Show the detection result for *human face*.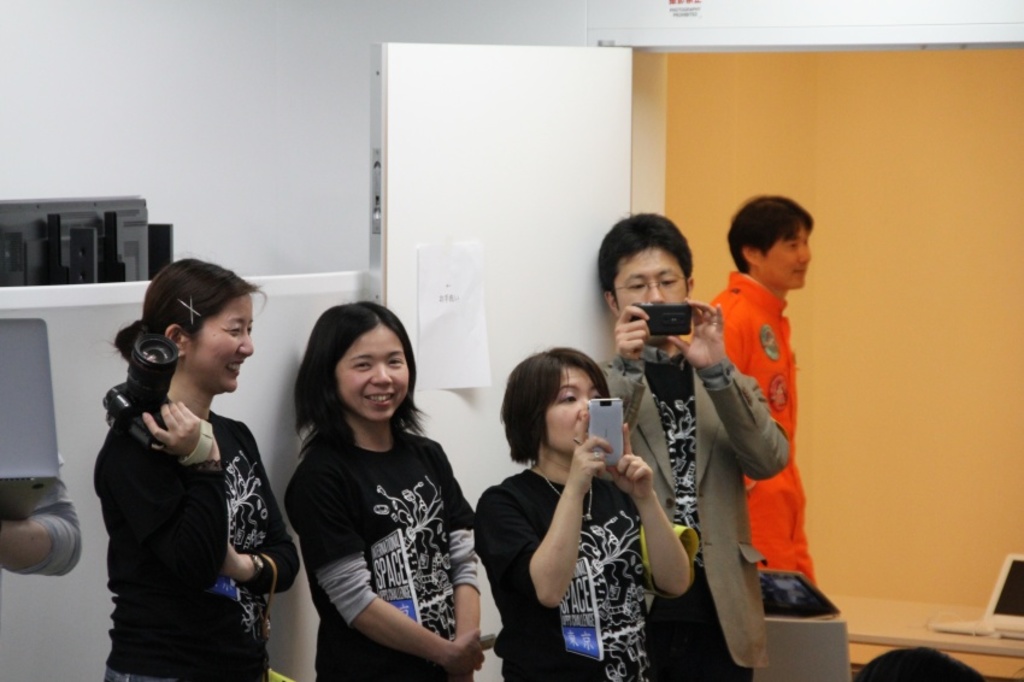
box=[543, 364, 602, 457].
